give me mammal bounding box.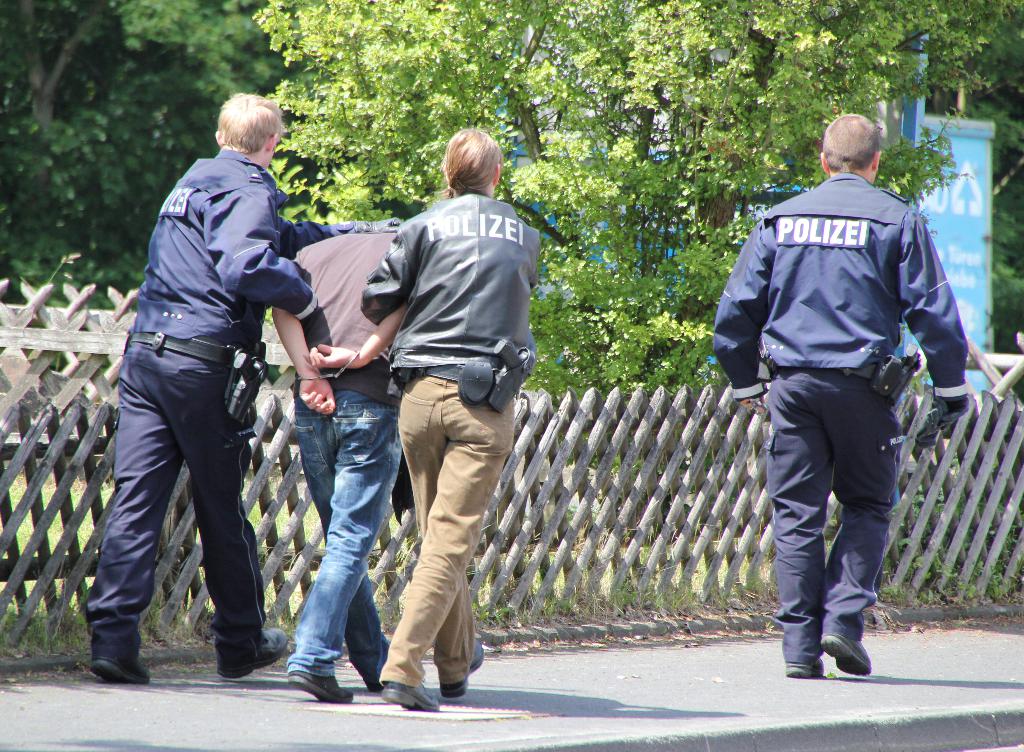
Rect(265, 228, 396, 707).
